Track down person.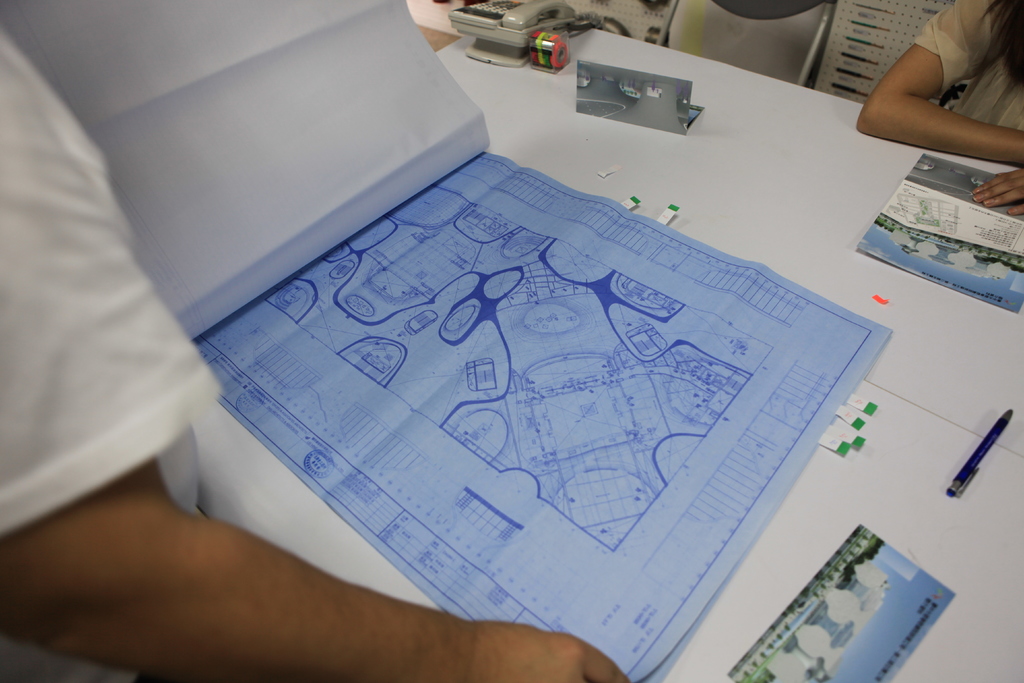
Tracked to [left=853, top=0, right=1014, bottom=177].
